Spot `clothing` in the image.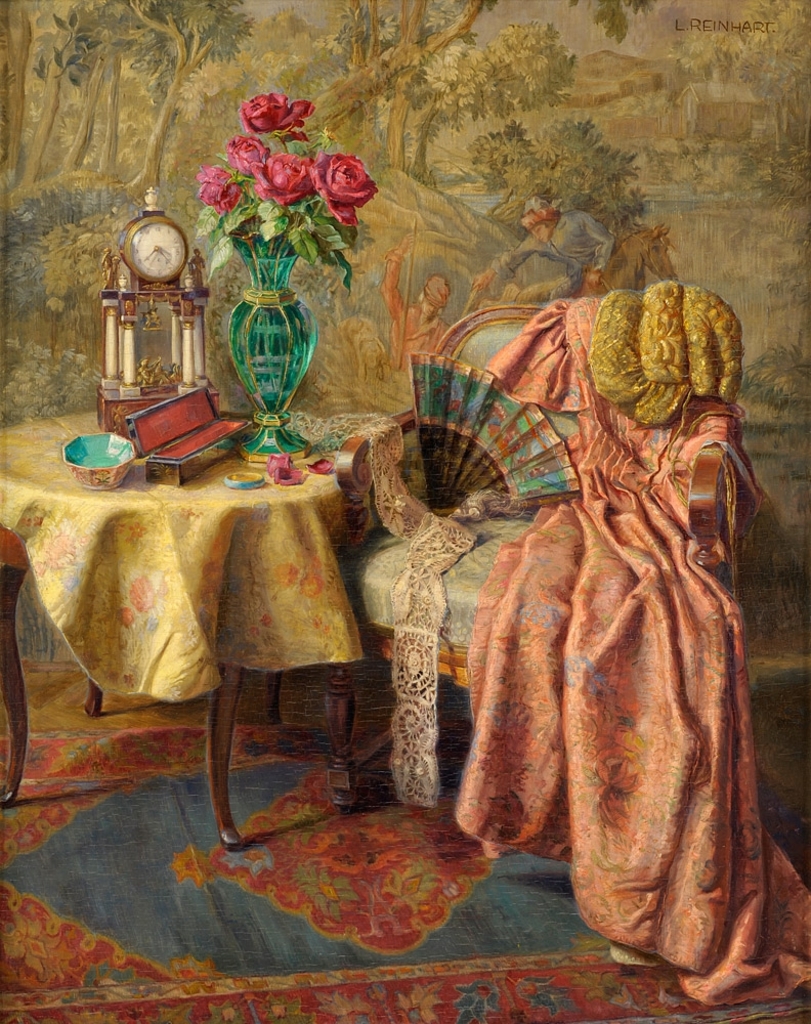
`clothing` found at left=413, top=291, right=805, bottom=1007.
